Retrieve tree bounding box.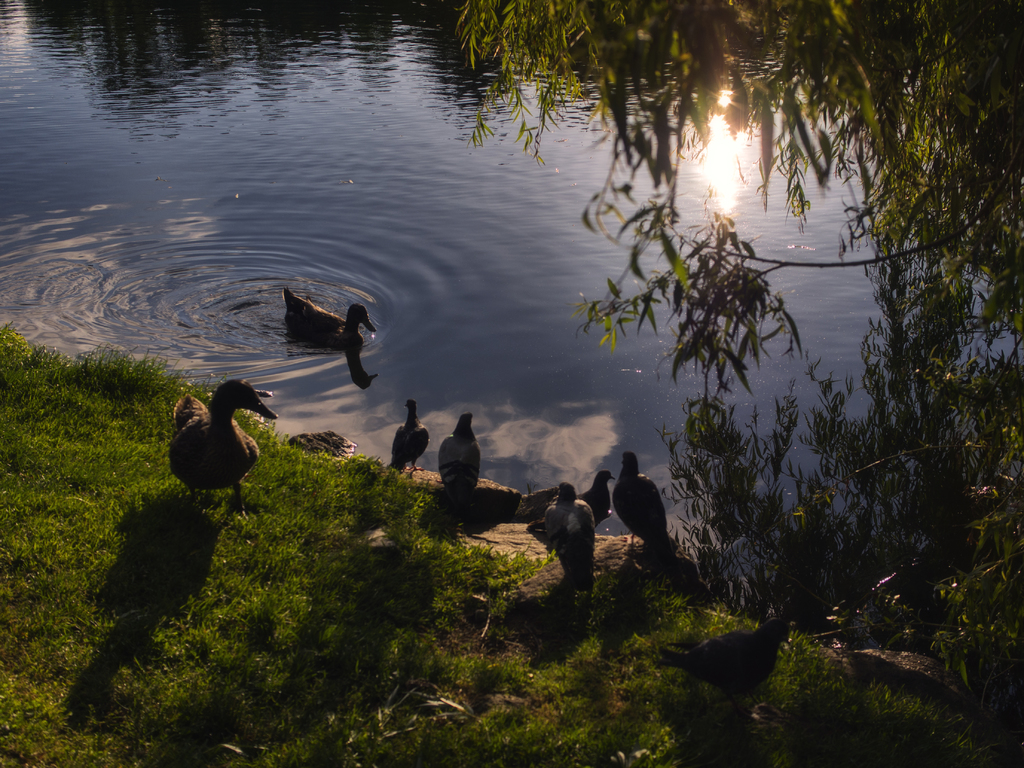
Bounding box: left=454, top=0, right=1023, bottom=440.
